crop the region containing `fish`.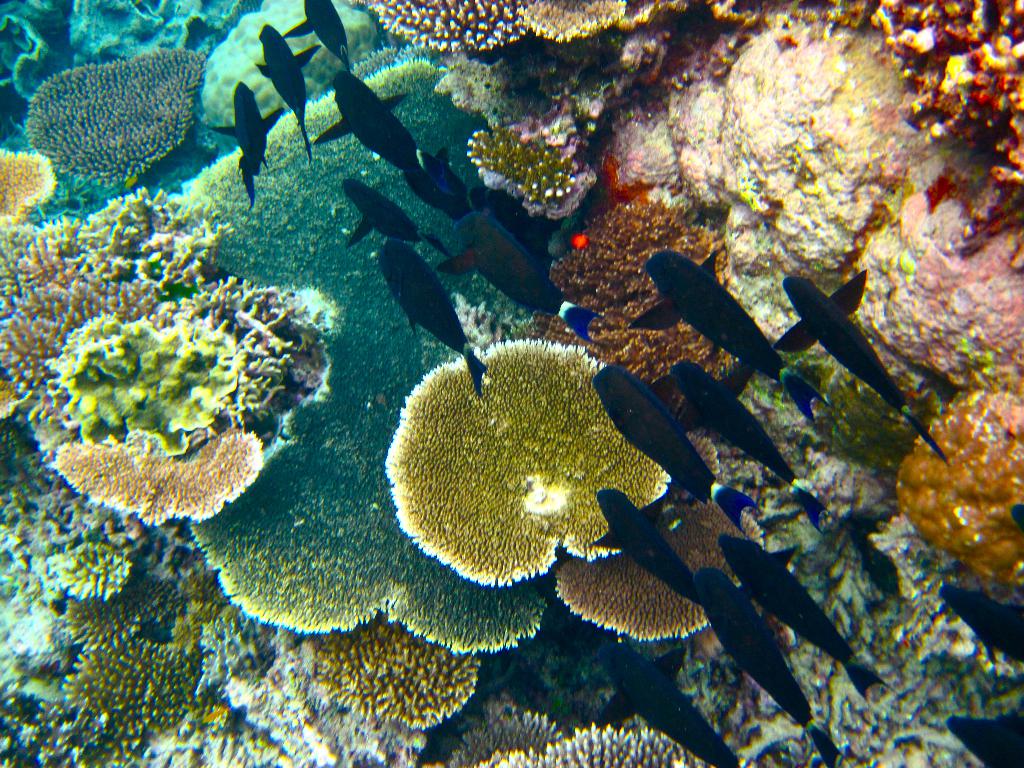
Crop region: {"x1": 403, "y1": 150, "x2": 476, "y2": 221}.
